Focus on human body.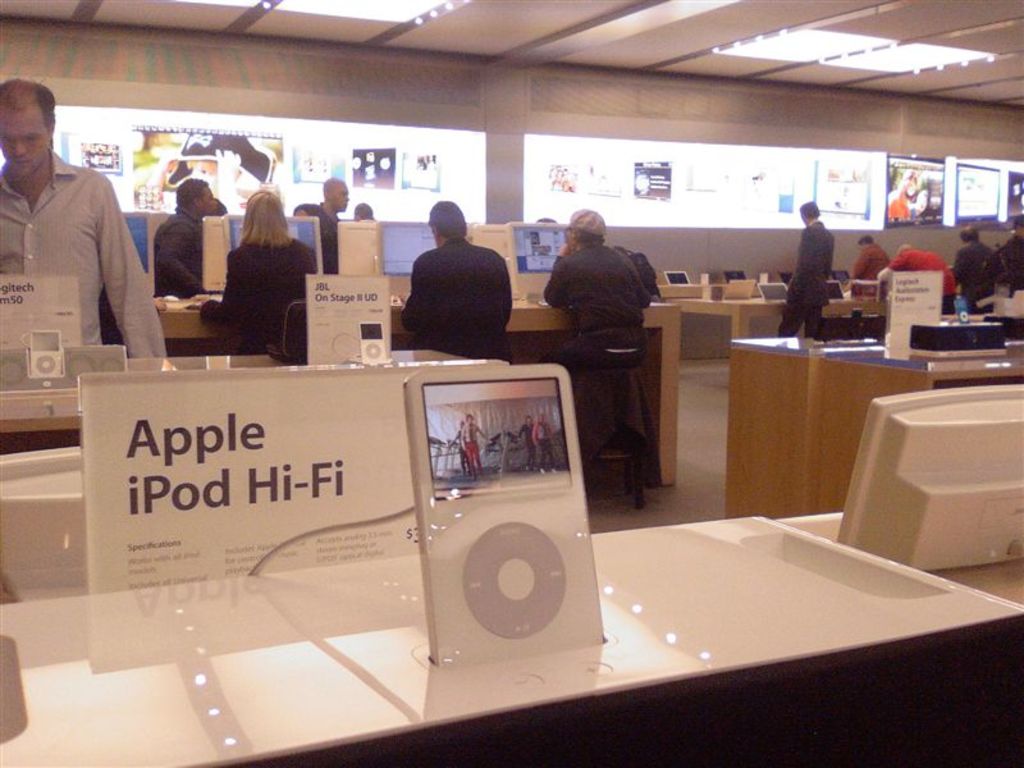
Focused at 312,177,348,275.
